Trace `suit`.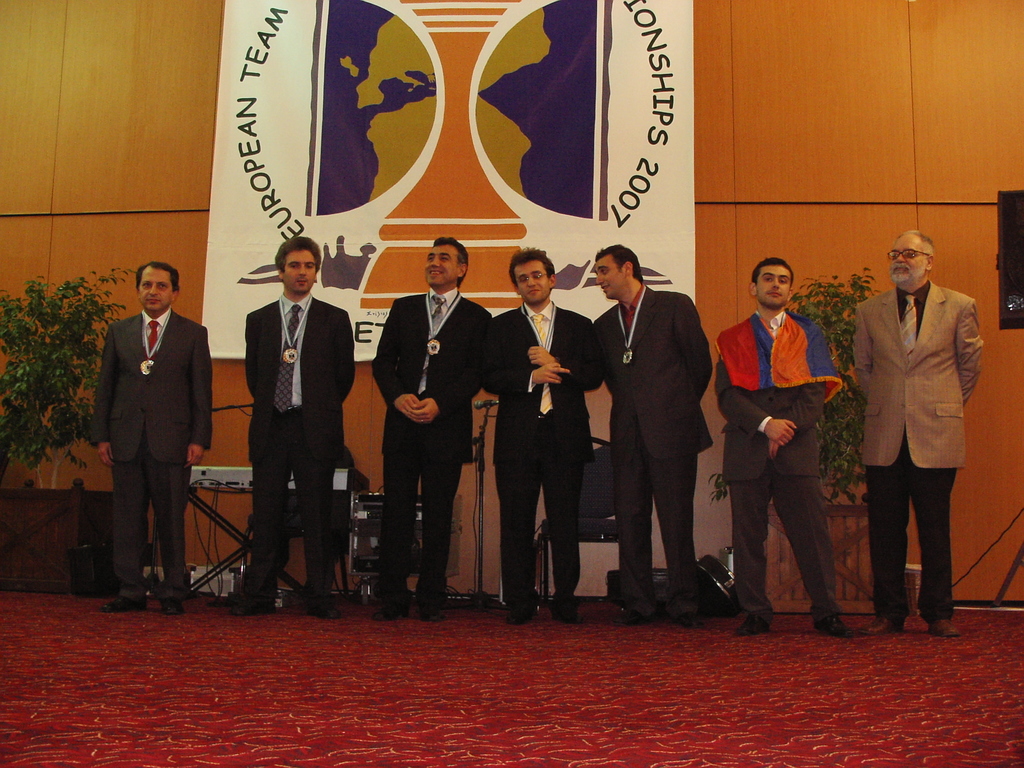
Traced to 372:287:492:617.
